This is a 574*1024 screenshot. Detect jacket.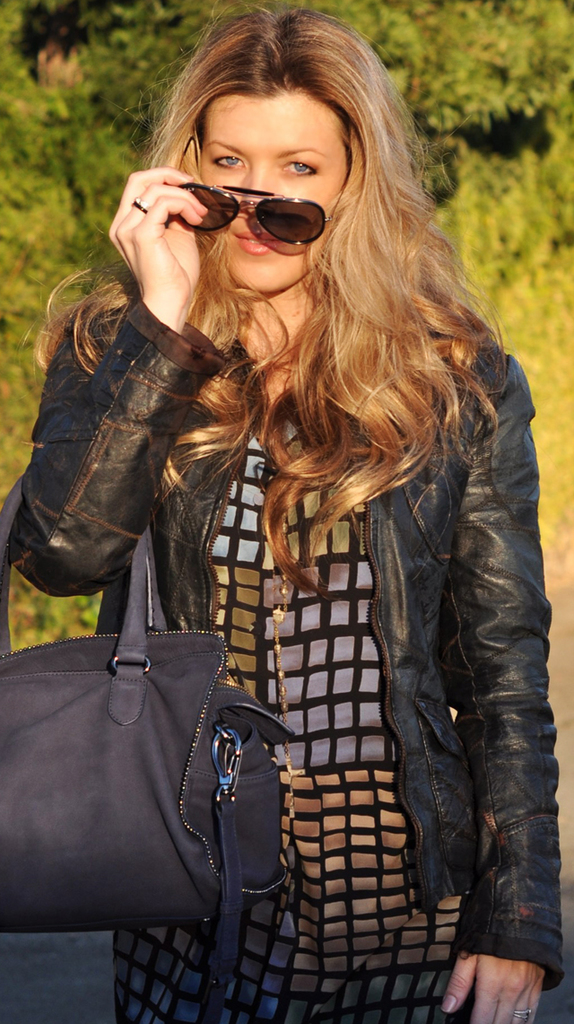
19 179 506 948.
